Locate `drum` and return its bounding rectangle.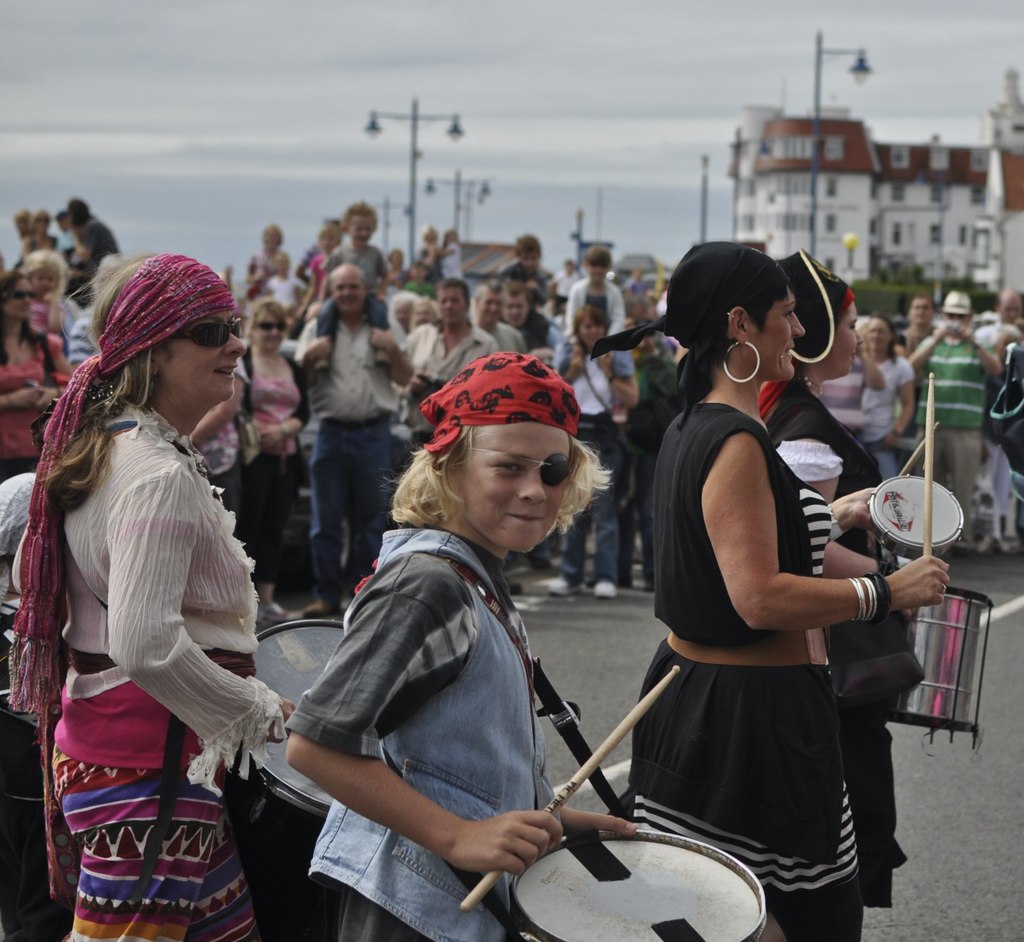
detection(892, 591, 993, 739).
